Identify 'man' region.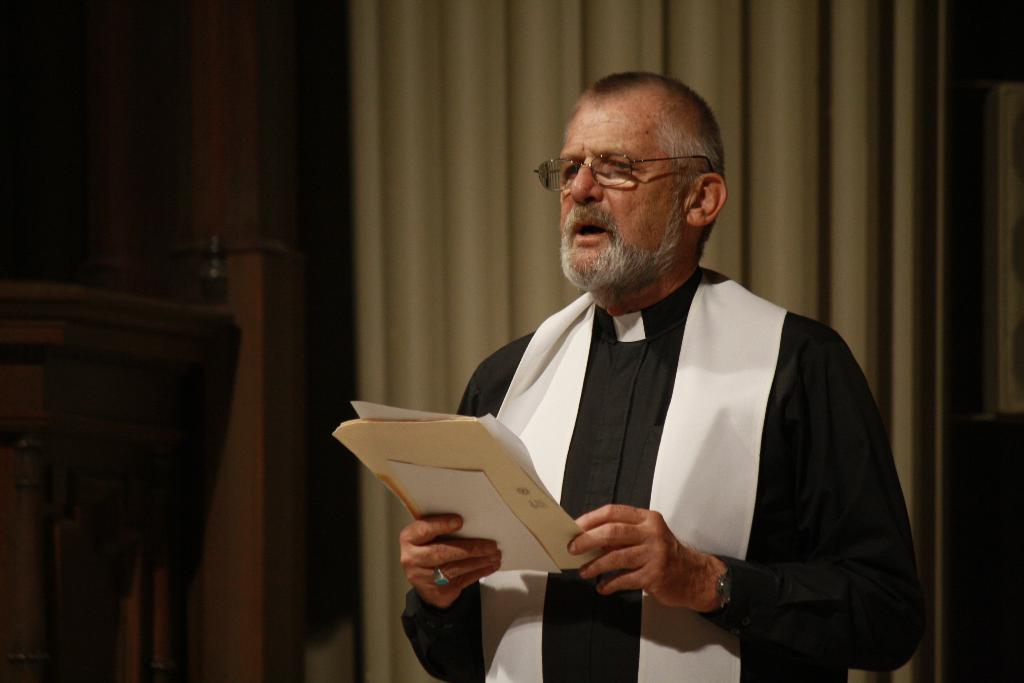
Region: <box>401,63,938,682</box>.
